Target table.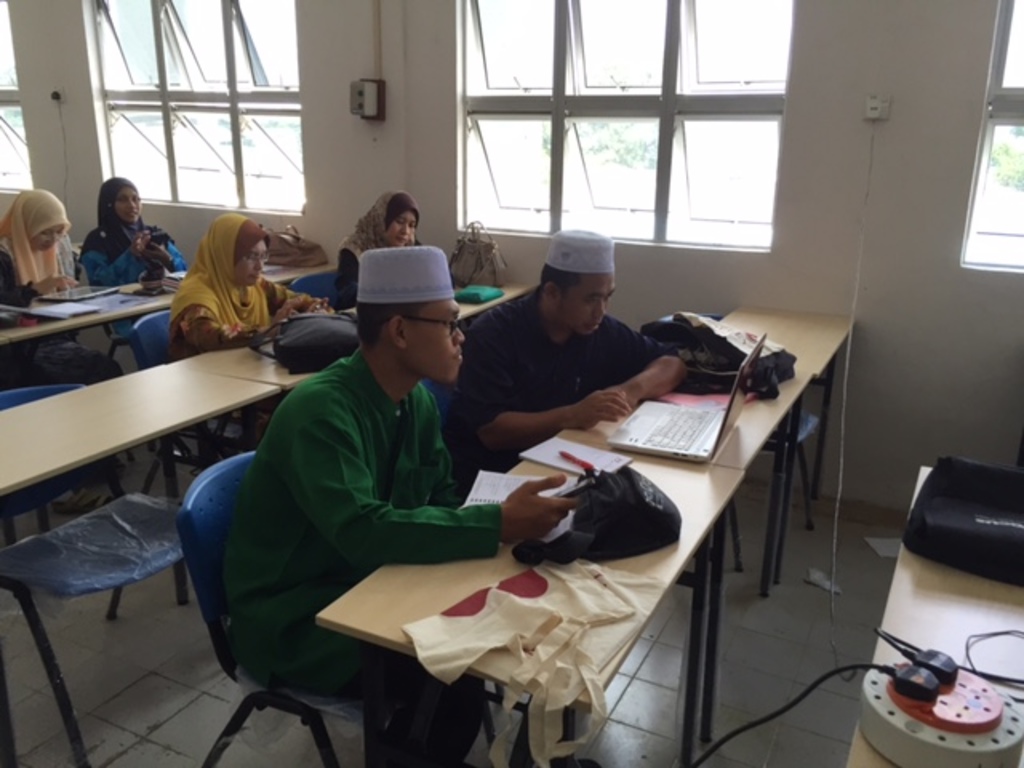
Target region: locate(0, 240, 301, 390).
